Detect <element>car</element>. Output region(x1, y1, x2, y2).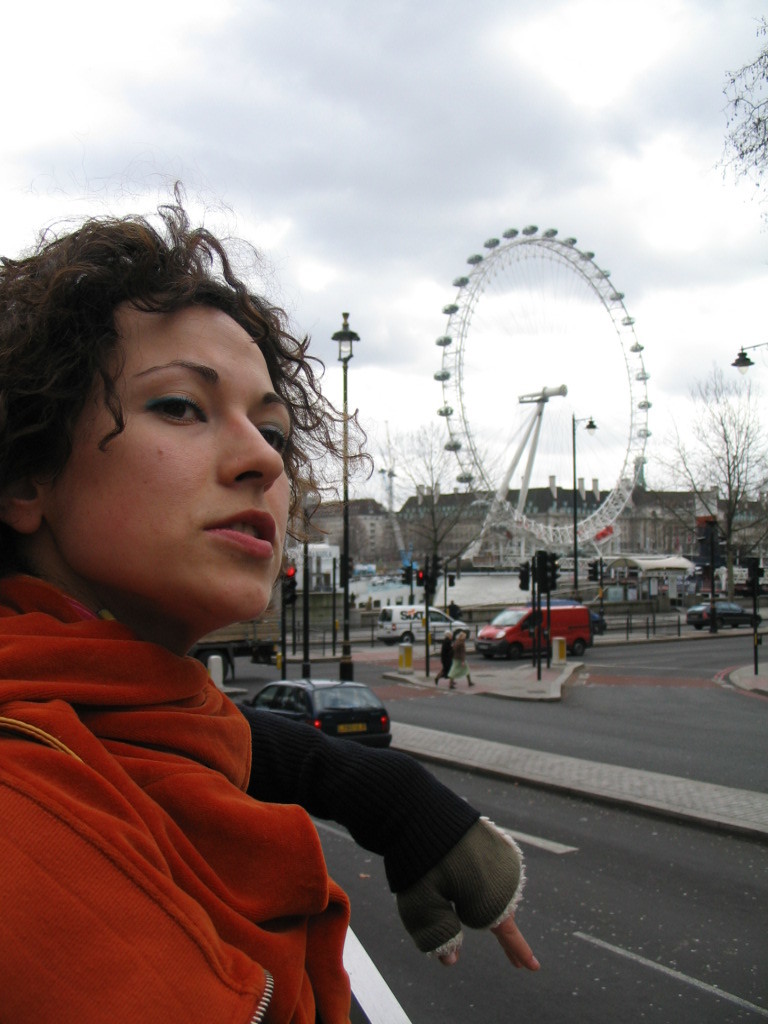
region(685, 600, 765, 628).
